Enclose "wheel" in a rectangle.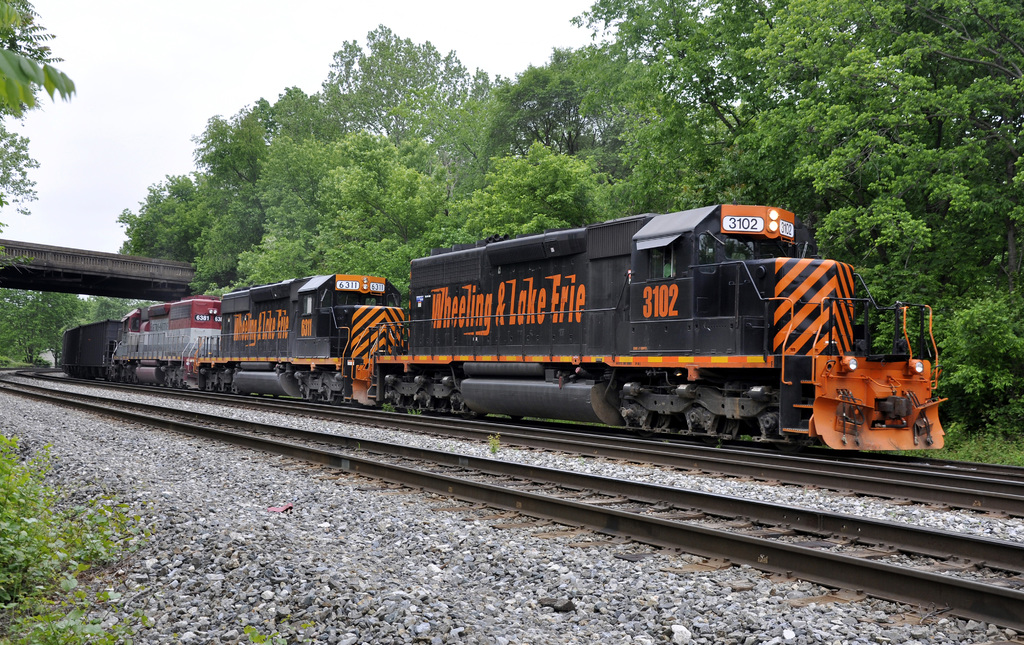
[212,386,218,393].
